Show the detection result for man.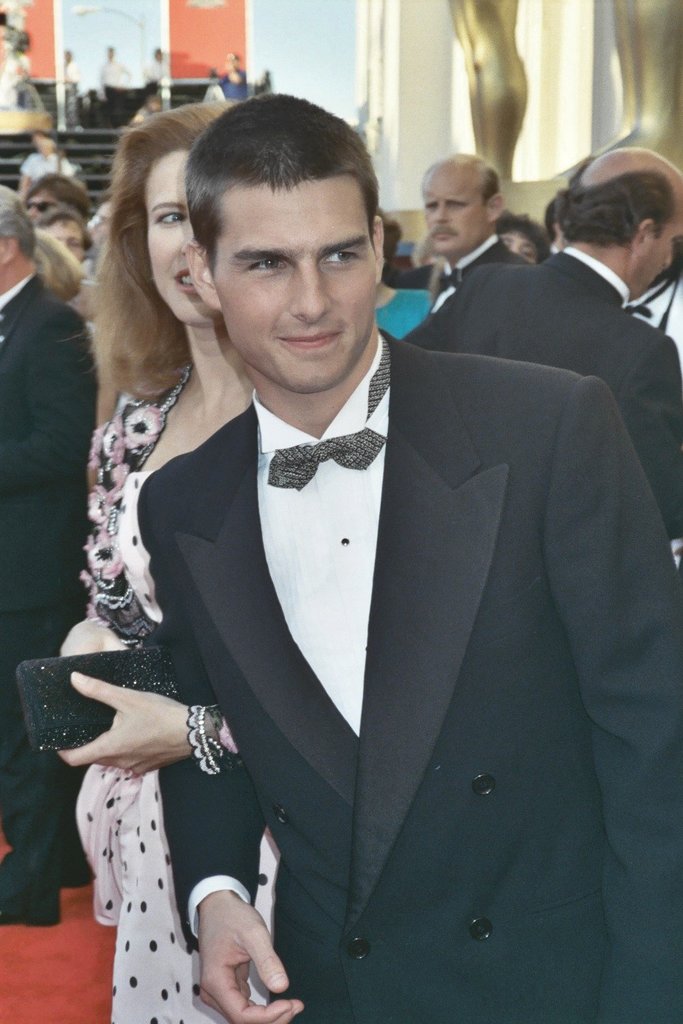
region(128, 94, 672, 1023).
